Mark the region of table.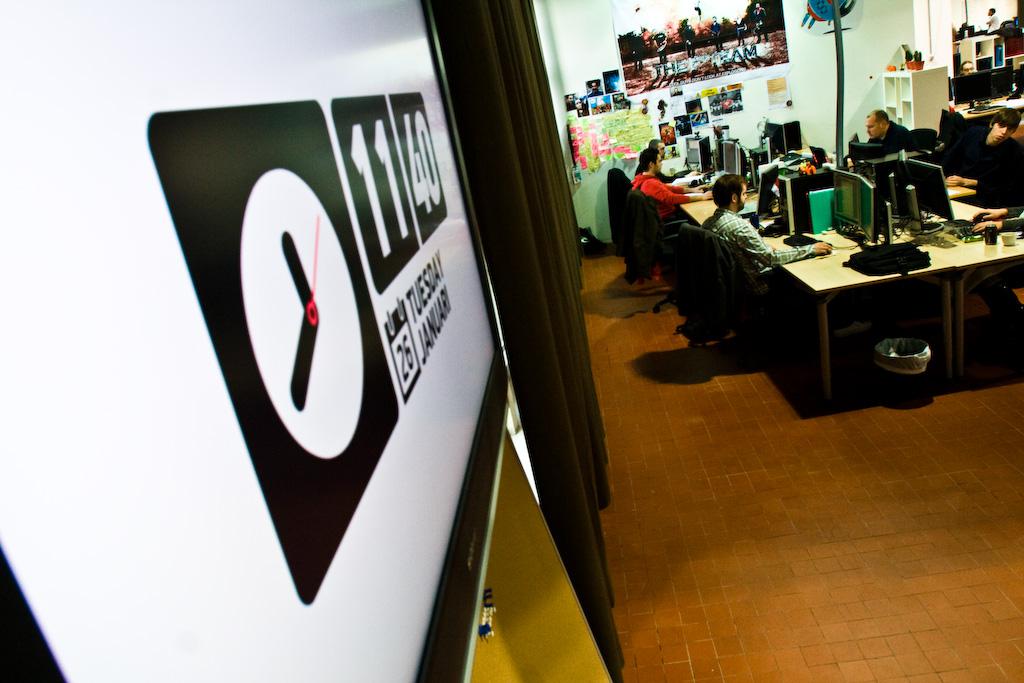
Region: select_region(660, 184, 954, 398).
